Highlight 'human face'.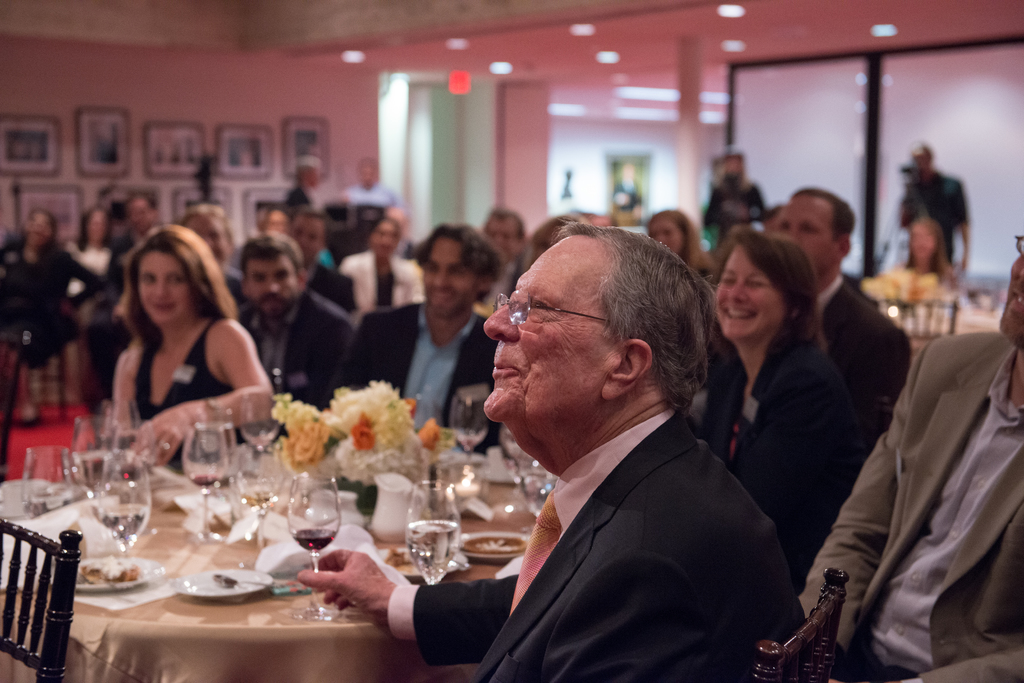
Highlighted region: {"left": 646, "top": 213, "right": 681, "bottom": 254}.
